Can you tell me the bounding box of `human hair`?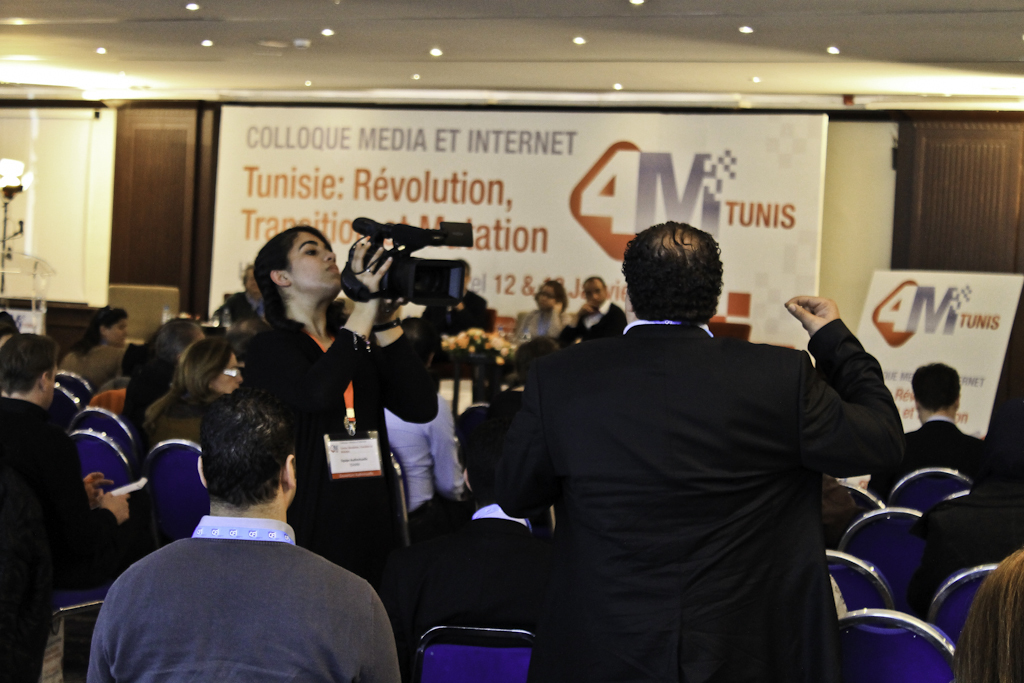
(x1=66, y1=306, x2=131, y2=357).
